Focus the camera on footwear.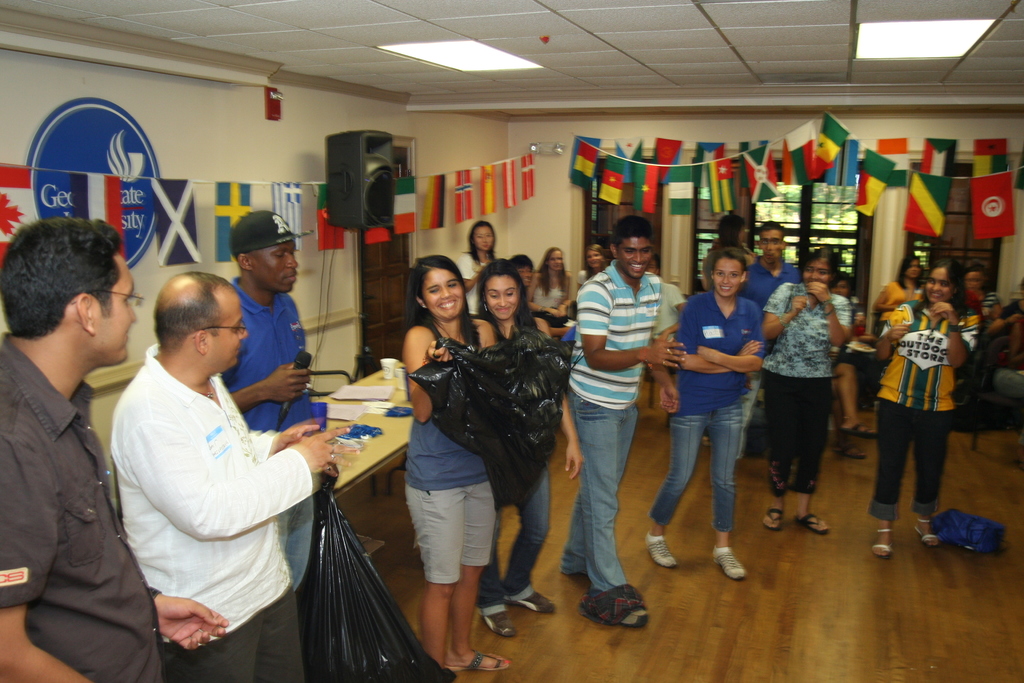
Focus region: crop(871, 529, 895, 559).
